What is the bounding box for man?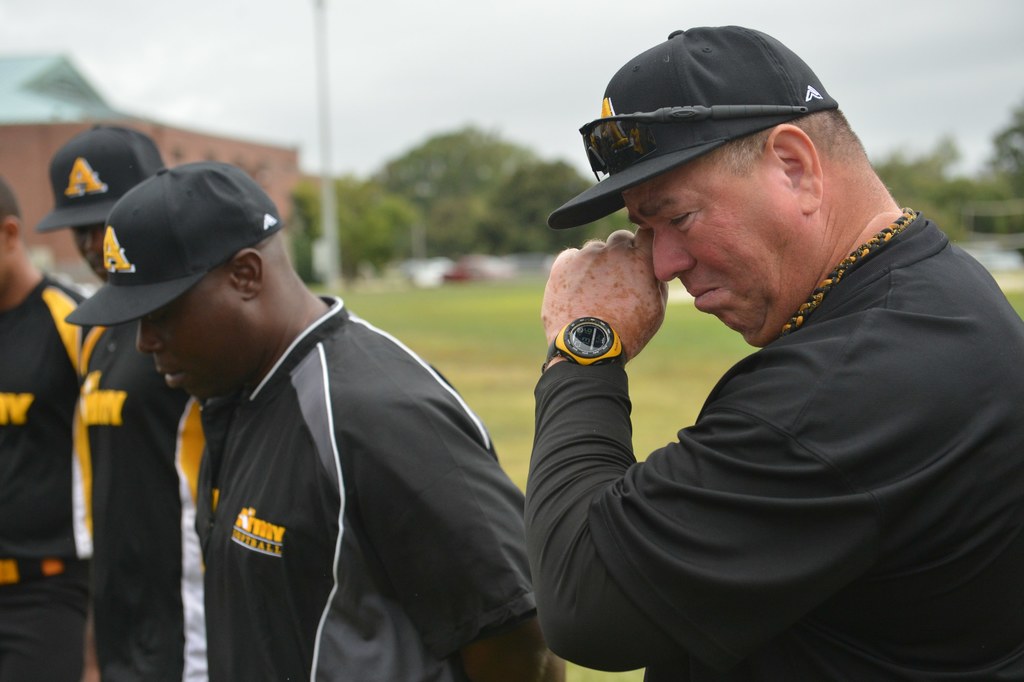
detection(467, 5, 1023, 681).
